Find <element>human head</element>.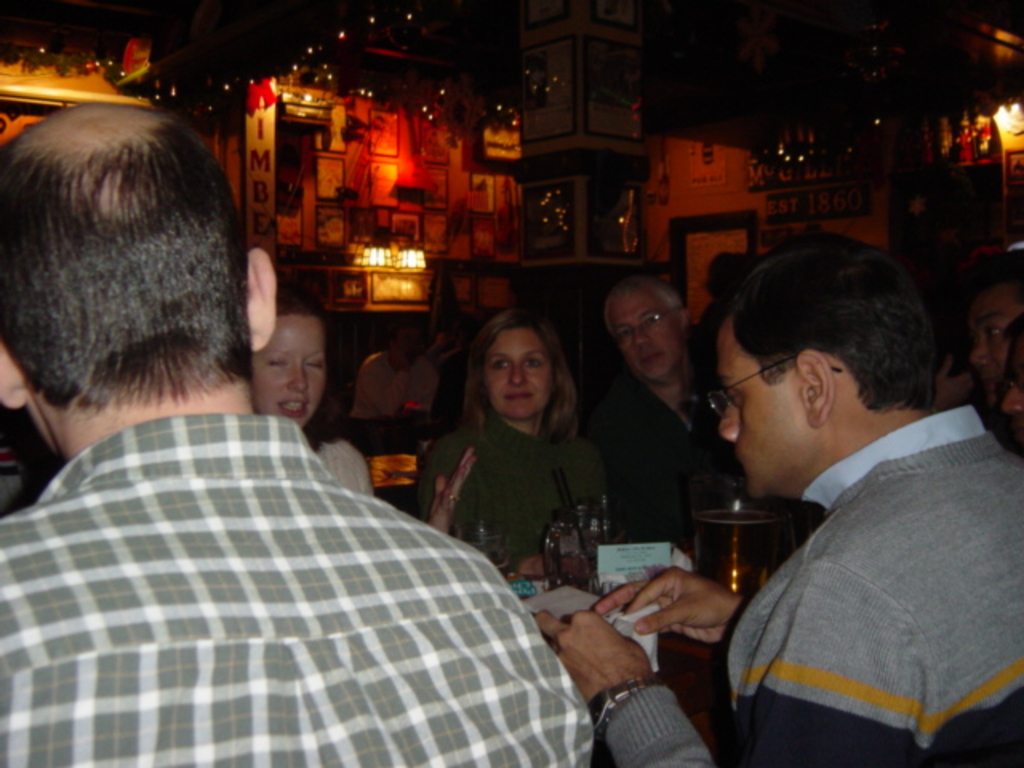
bbox=(5, 99, 259, 466).
